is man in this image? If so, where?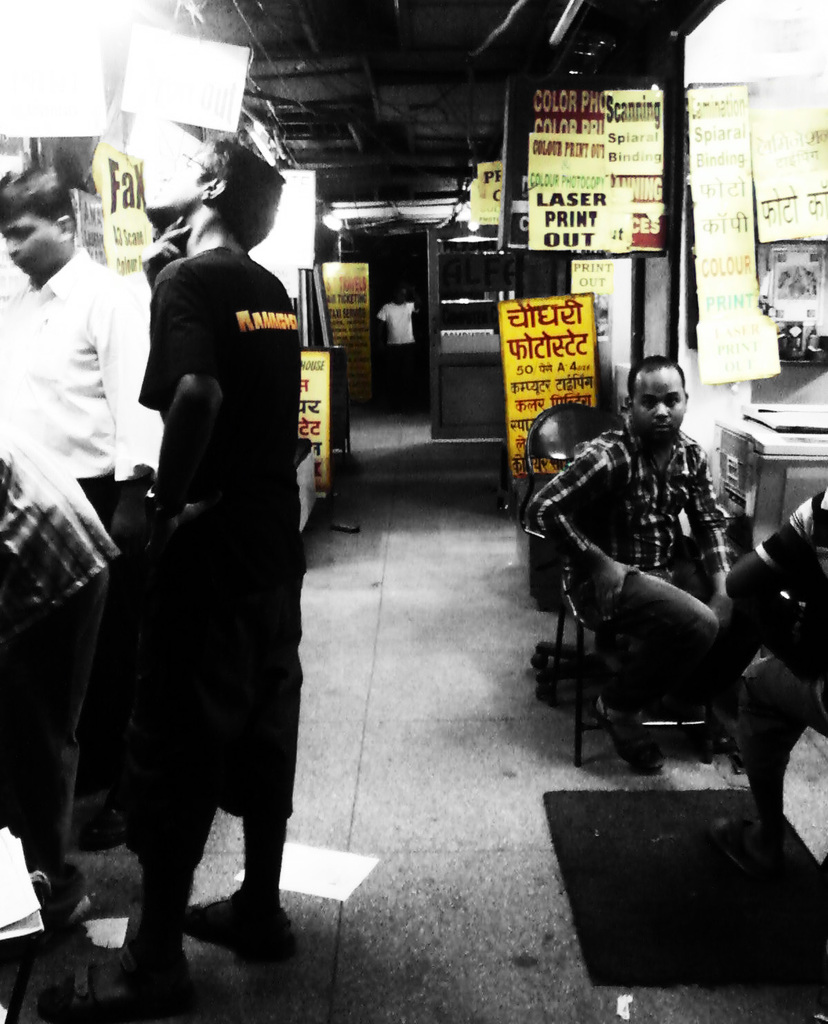
Yes, at (x1=731, y1=489, x2=827, y2=805).
